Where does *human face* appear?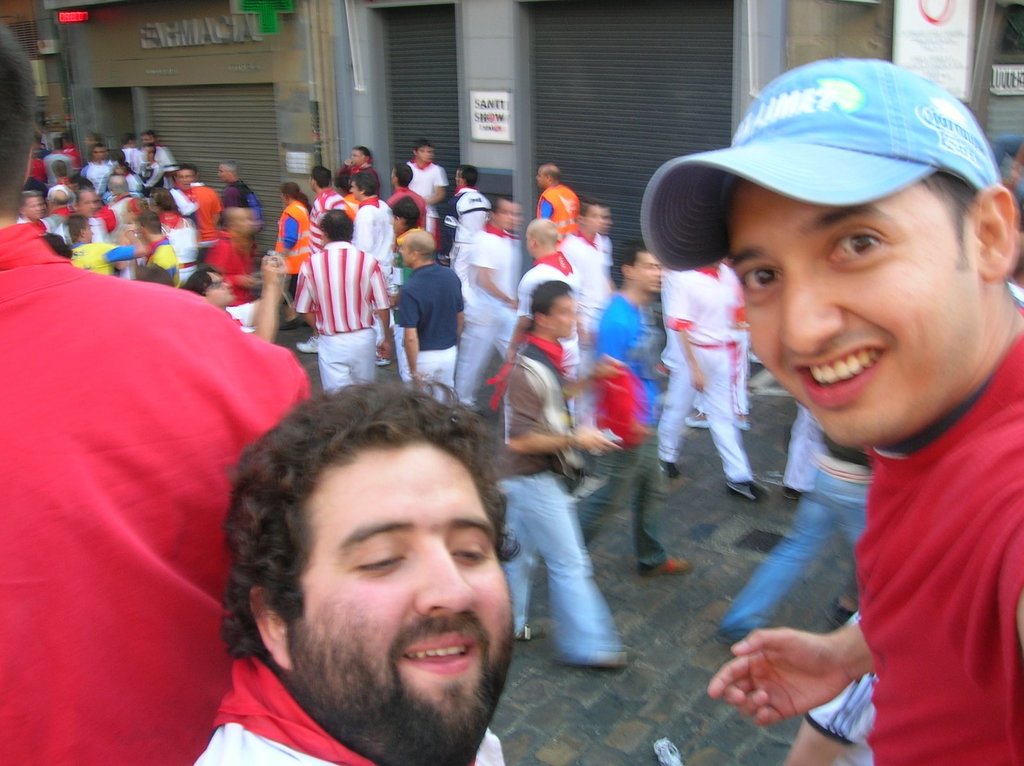
Appears at box=[721, 184, 975, 452].
